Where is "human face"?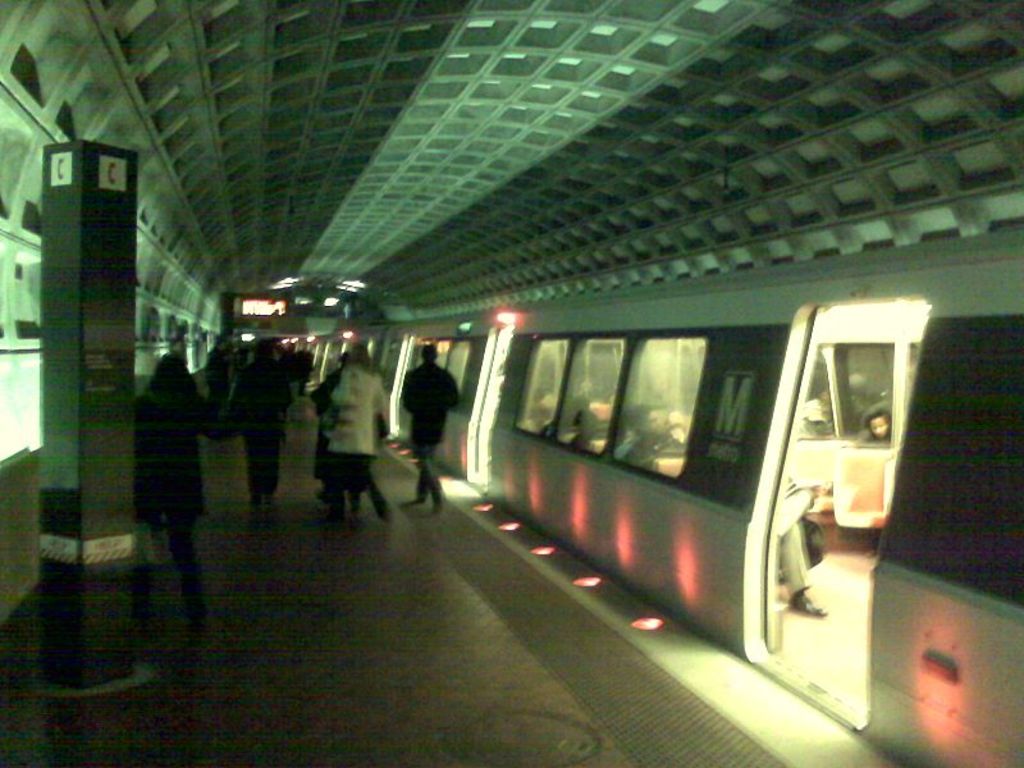
868 413 891 439.
